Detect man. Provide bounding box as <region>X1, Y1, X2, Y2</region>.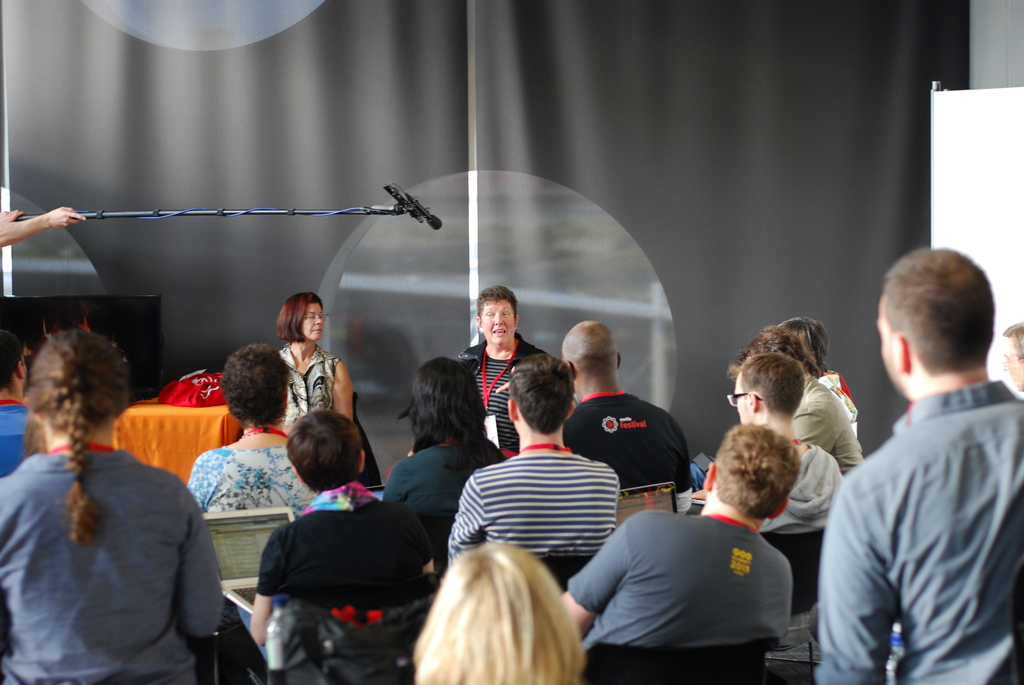
<region>564, 319, 695, 509</region>.
